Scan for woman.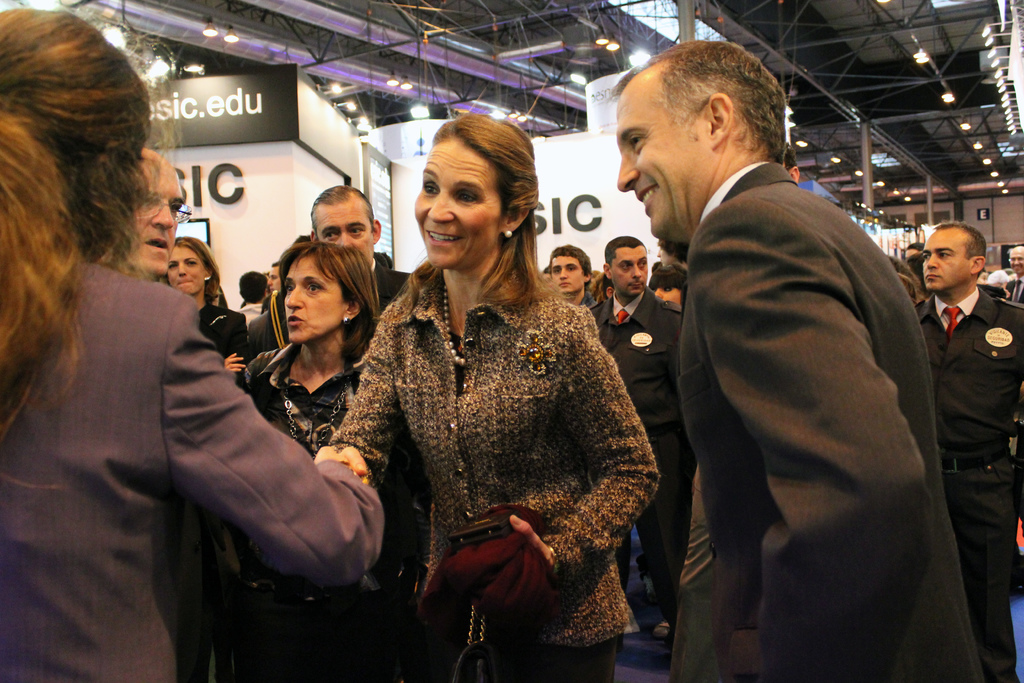
Scan result: l=239, t=233, r=386, b=682.
